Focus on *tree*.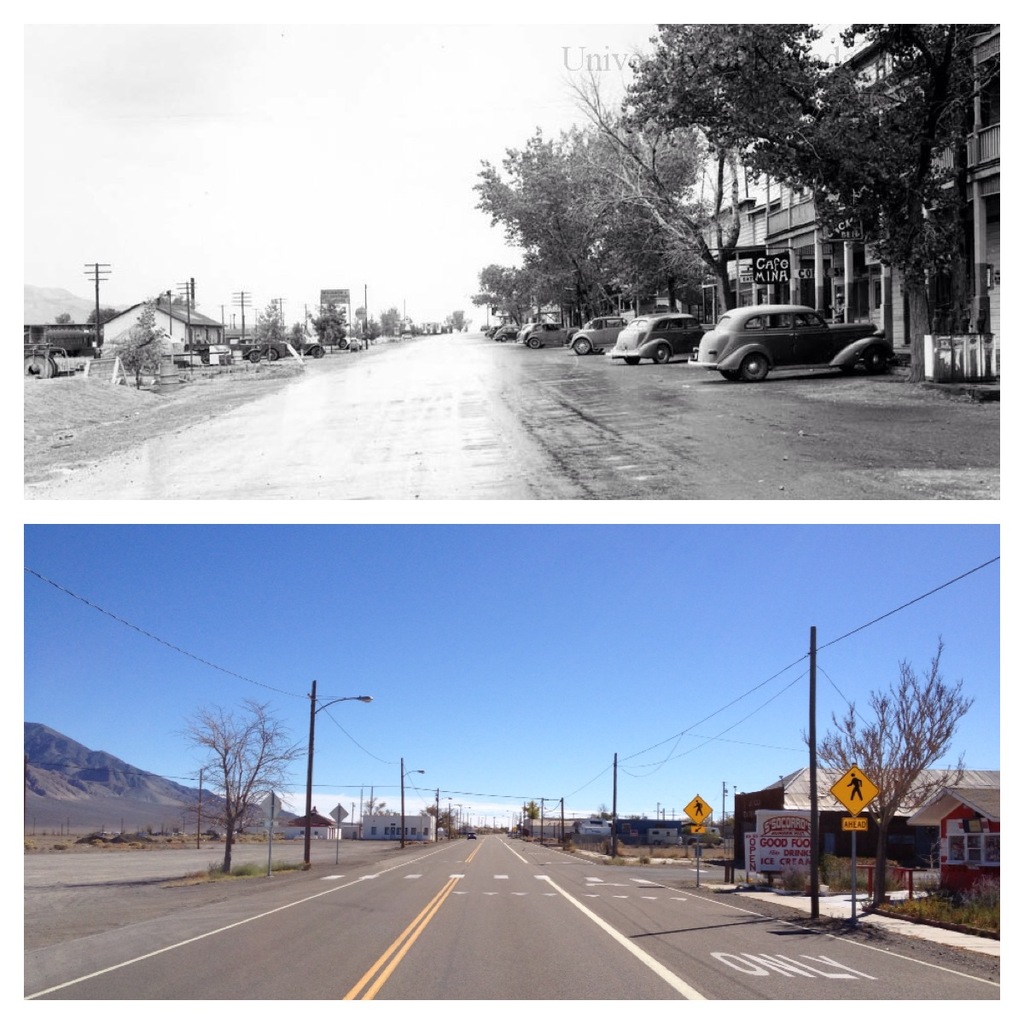
Focused at <bbox>85, 307, 122, 326</bbox>.
